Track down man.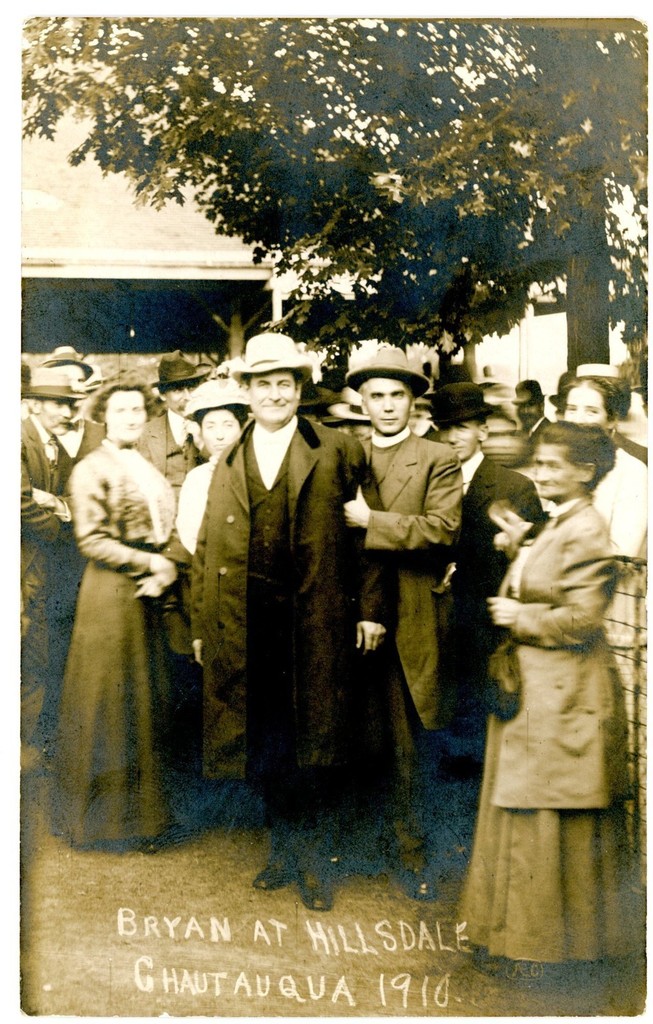
Tracked to BBox(137, 354, 190, 478).
